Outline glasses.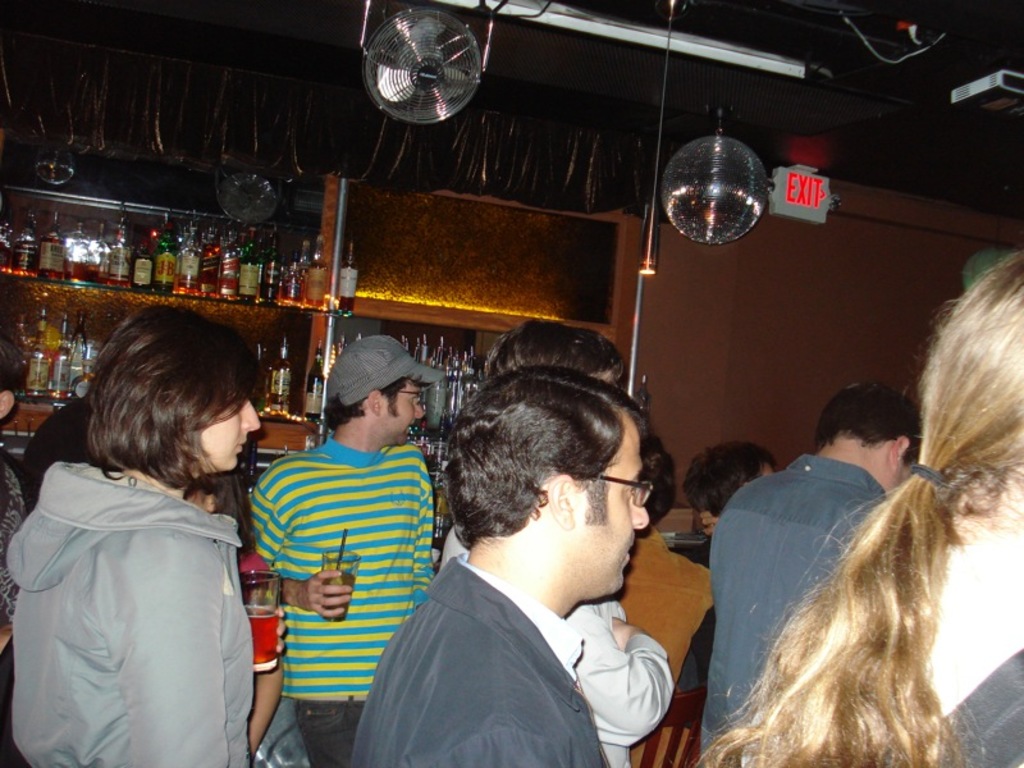
Outline: l=399, t=388, r=430, b=406.
